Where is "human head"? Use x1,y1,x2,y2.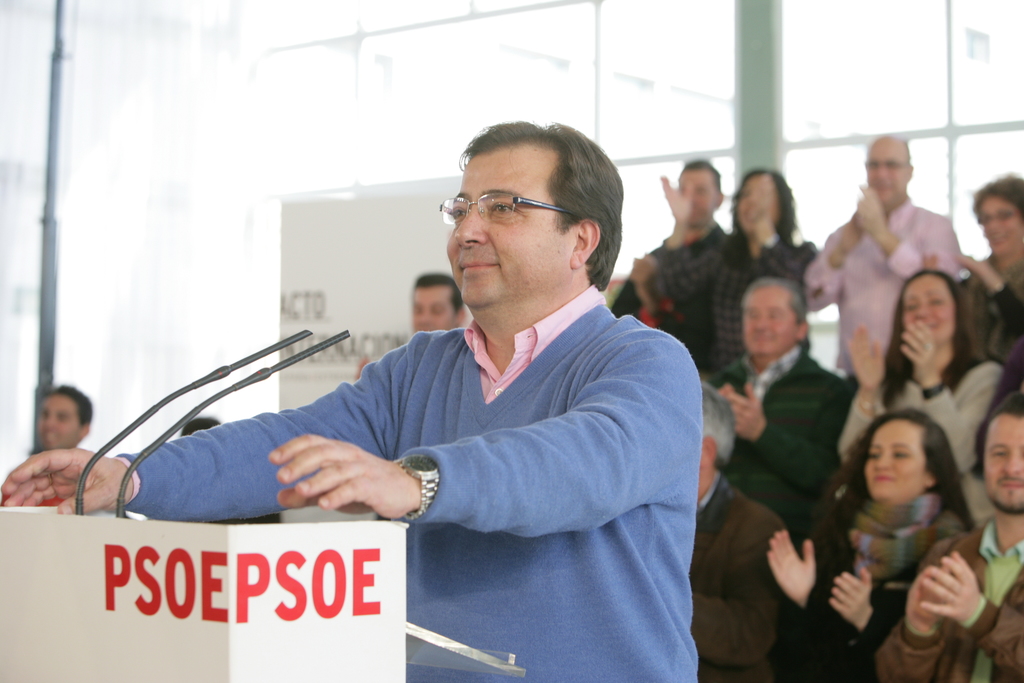
181,413,223,436.
